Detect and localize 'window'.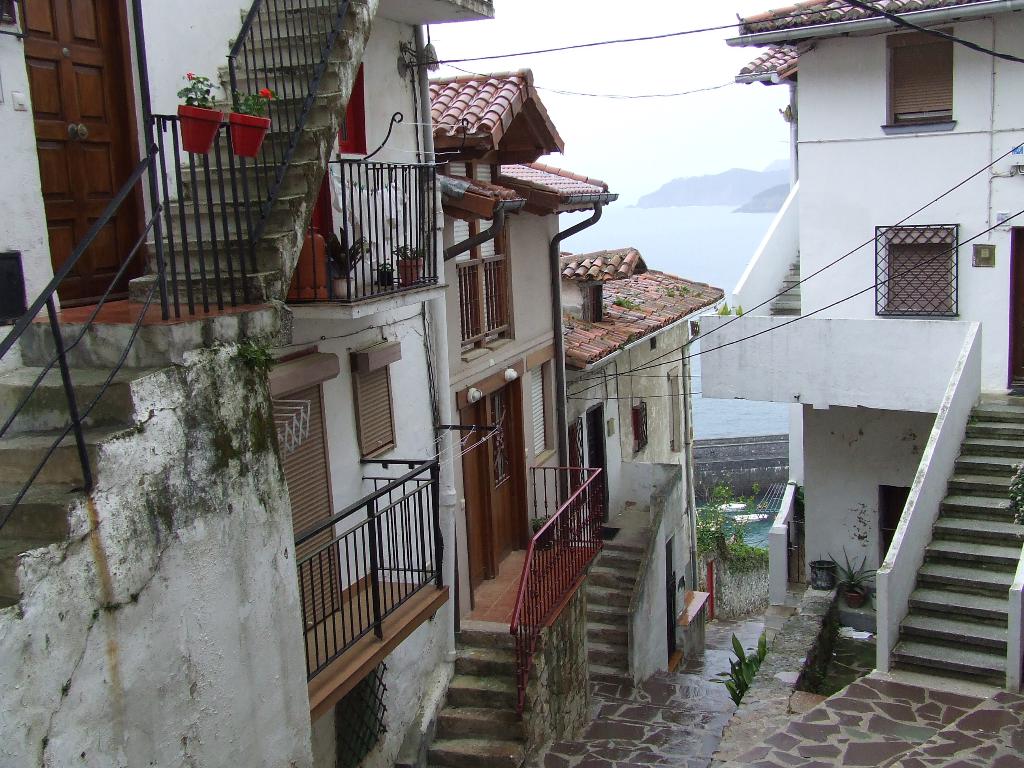
Localized at Rect(356, 333, 403, 460).
